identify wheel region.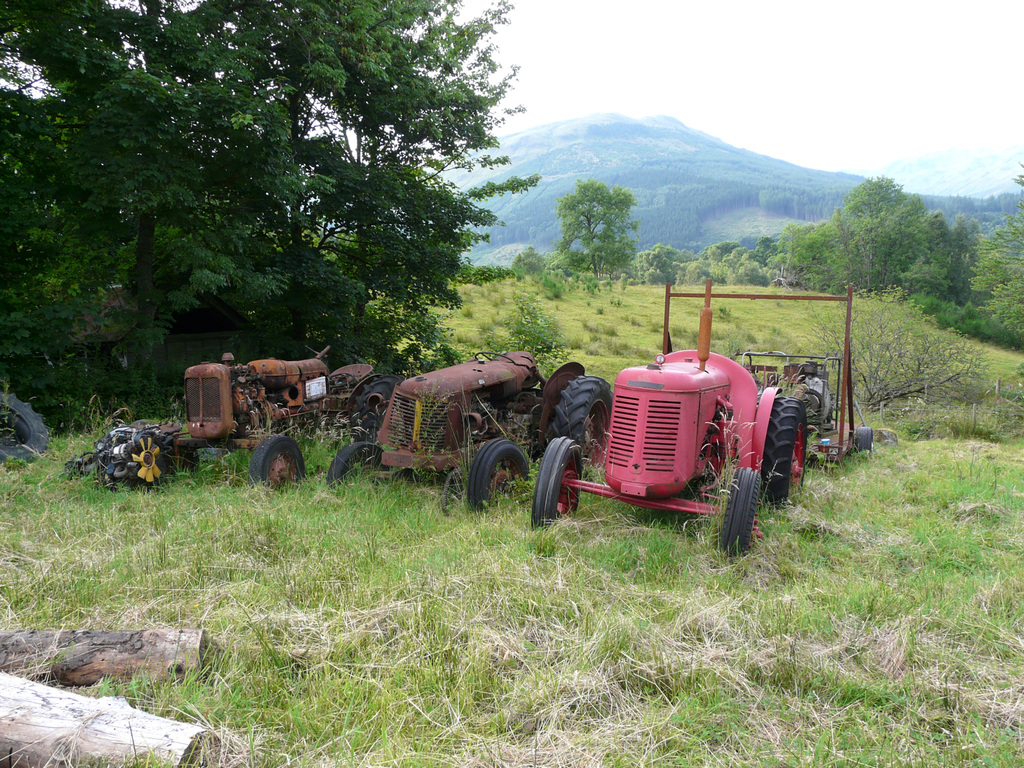
Region: rect(471, 345, 515, 365).
